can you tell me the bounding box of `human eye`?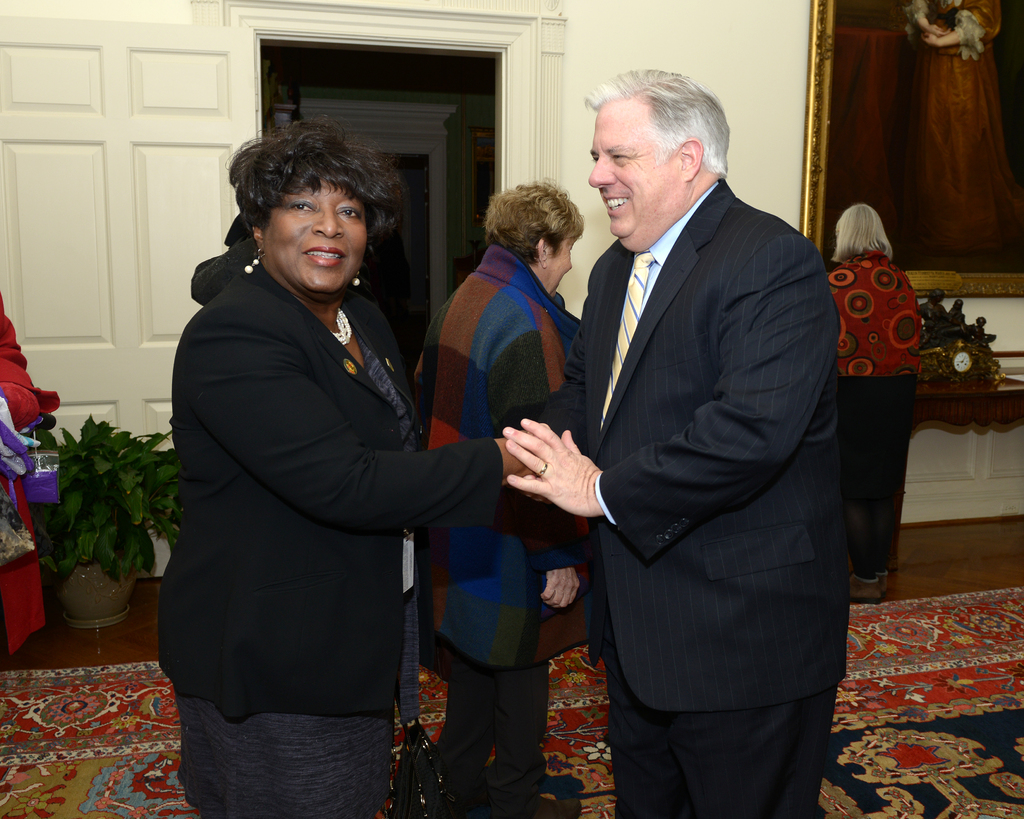
bbox=[612, 152, 631, 163].
